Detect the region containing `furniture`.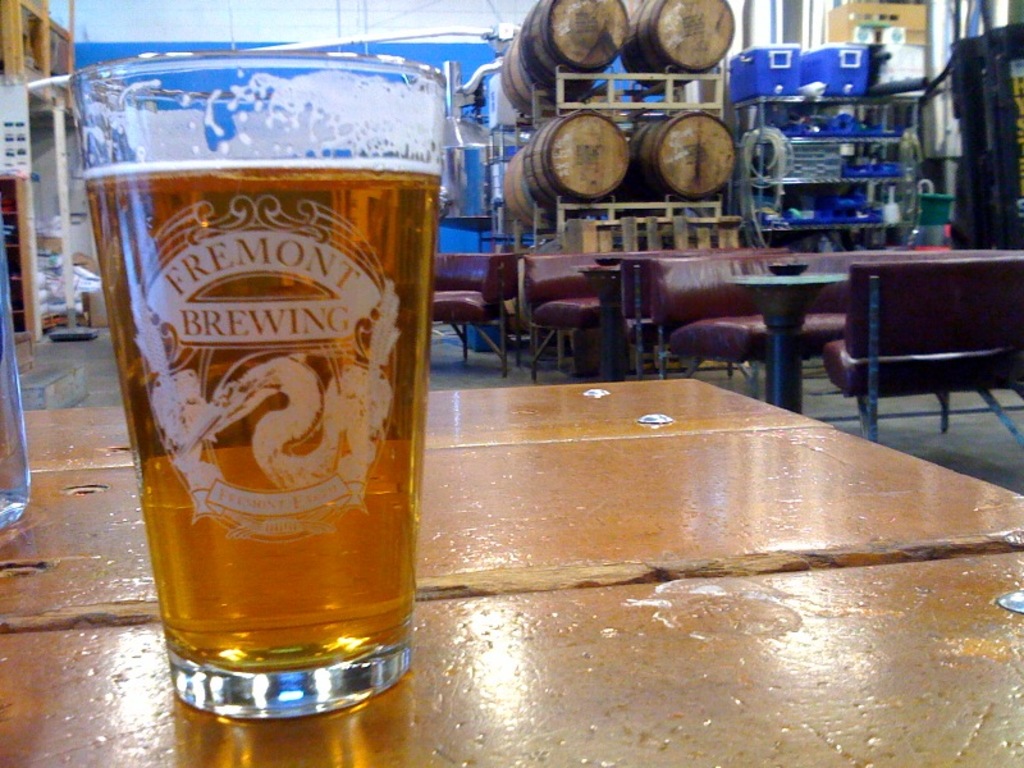
BBox(0, 372, 1023, 767).
